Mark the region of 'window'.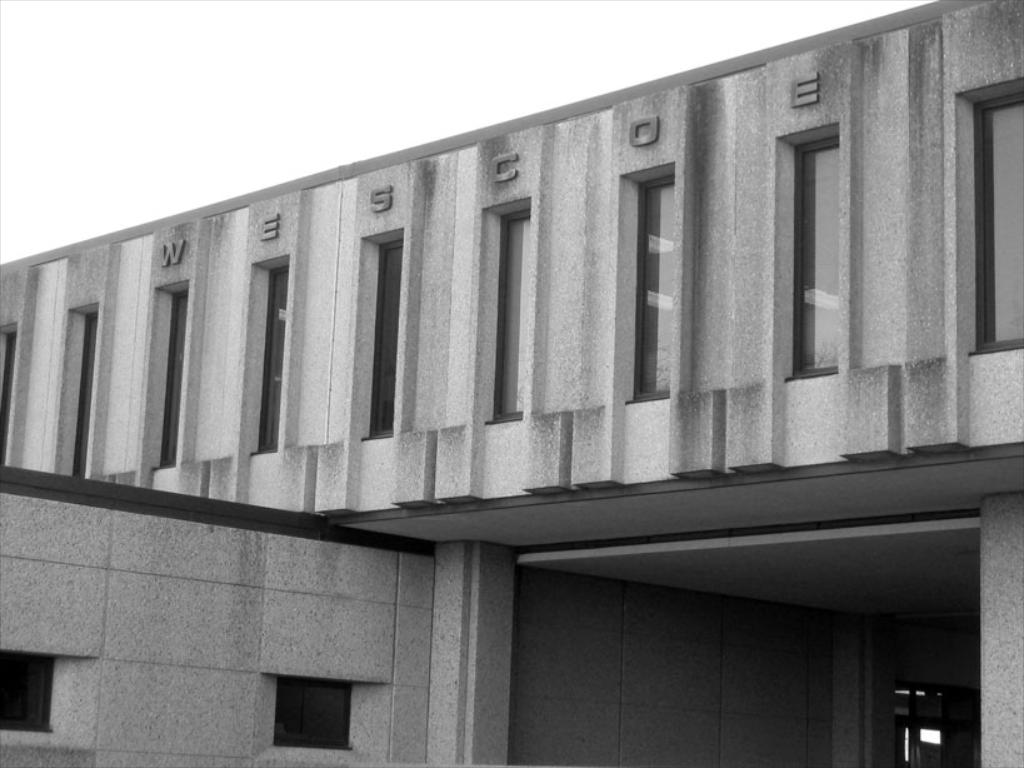
Region: bbox(358, 239, 404, 438).
